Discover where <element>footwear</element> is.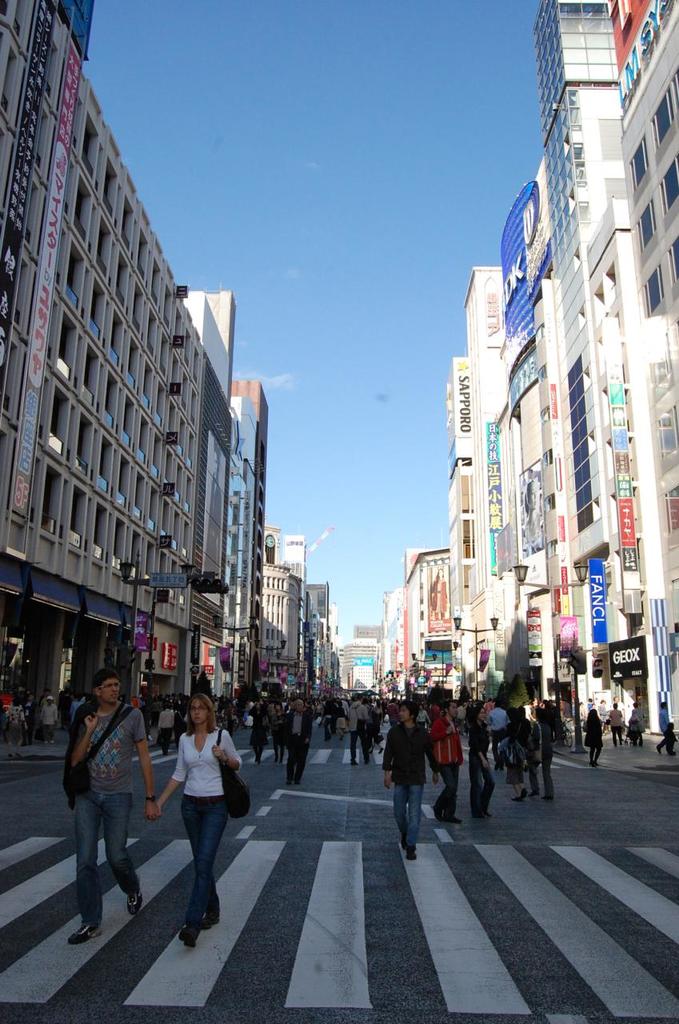
Discovered at pyautogui.locateOnScreen(427, 807, 441, 821).
